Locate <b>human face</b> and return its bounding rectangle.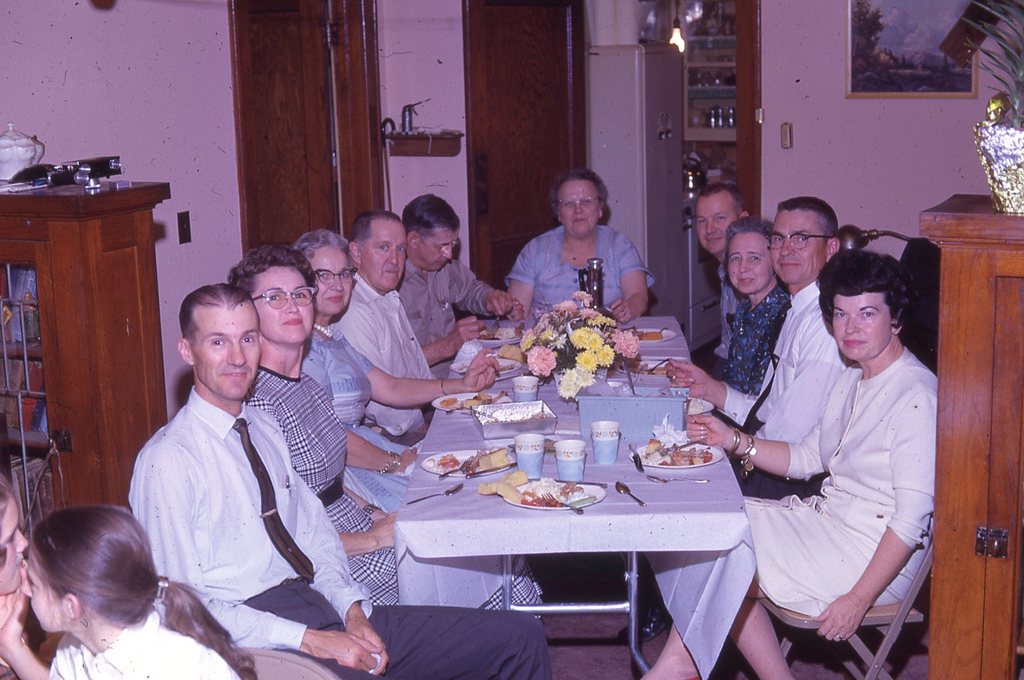
<region>0, 499, 30, 592</region>.
